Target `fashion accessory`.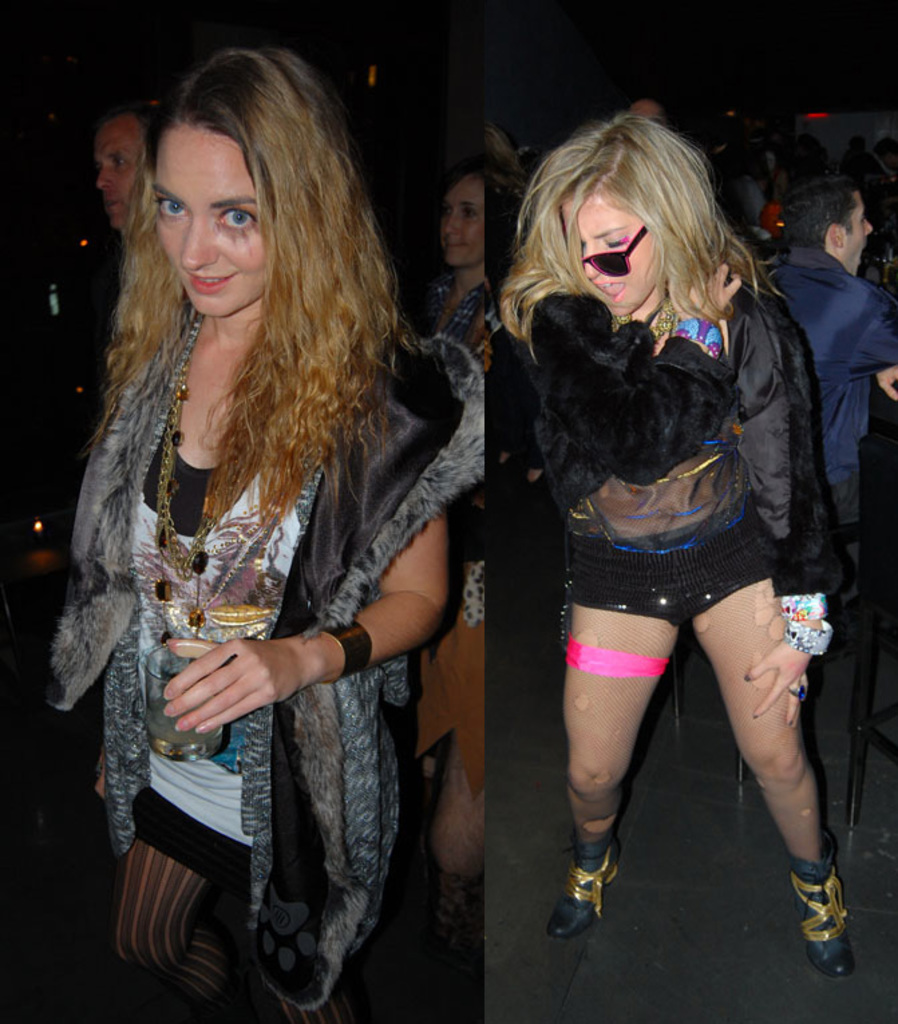
Target region: 145 312 240 629.
